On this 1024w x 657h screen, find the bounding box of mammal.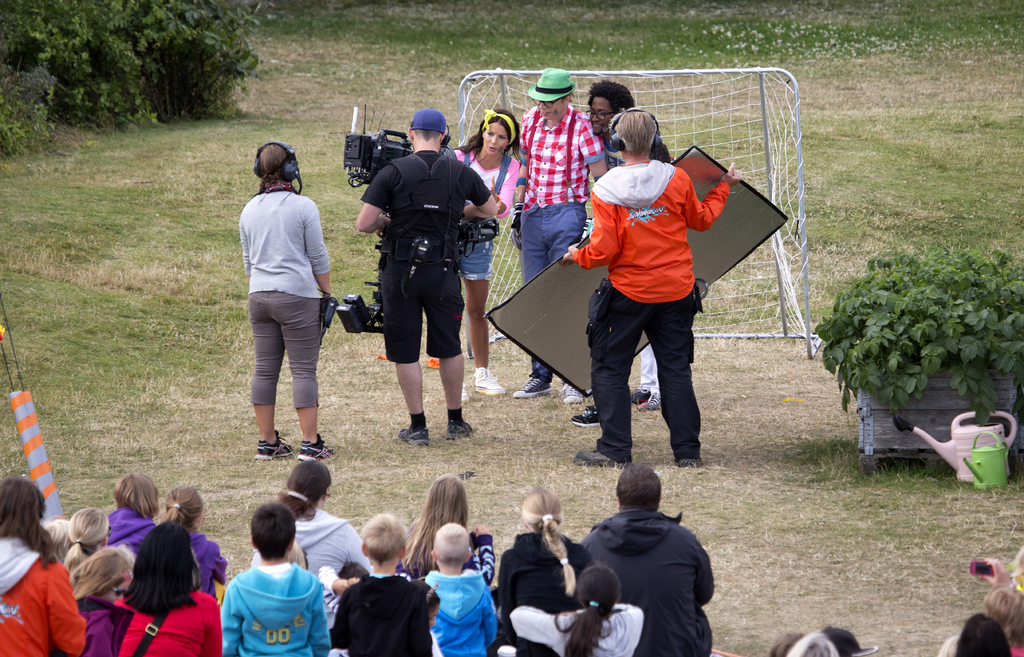
Bounding box: 422:582:440:655.
